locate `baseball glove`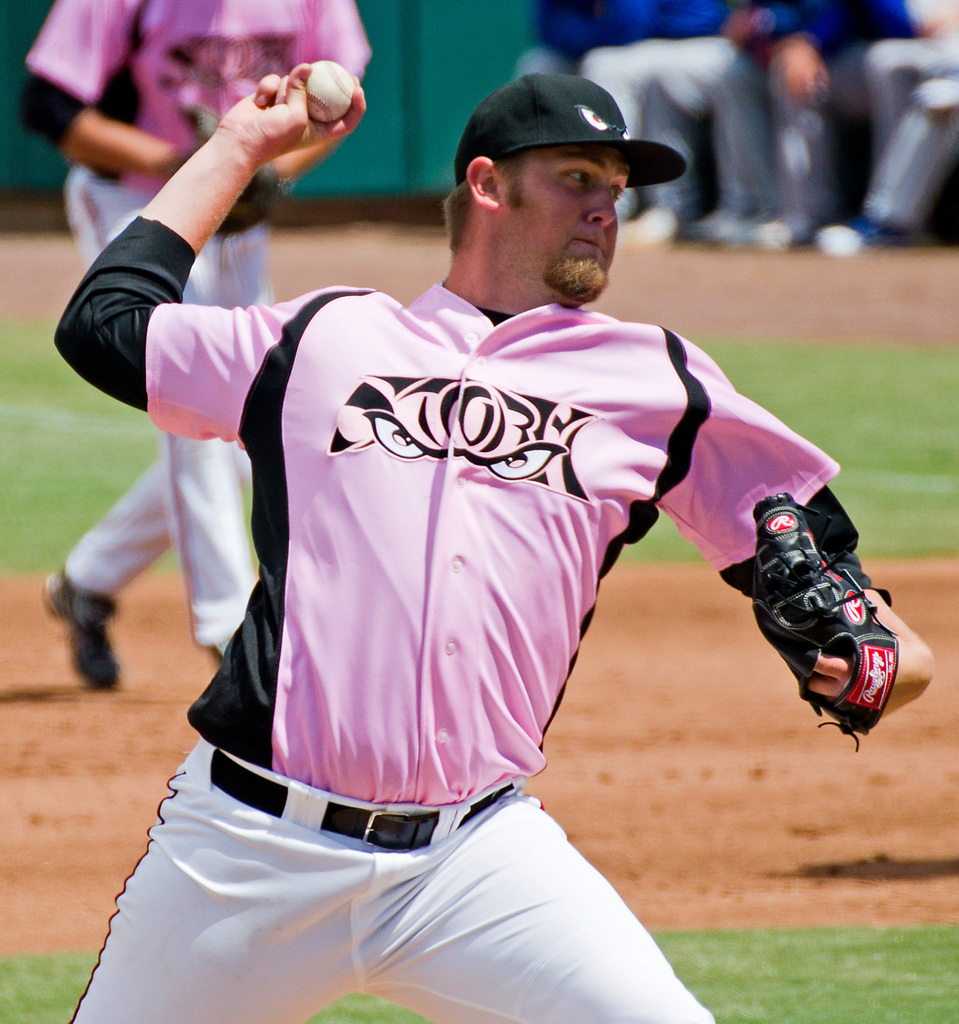
[left=173, top=95, right=287, bottom=237]
